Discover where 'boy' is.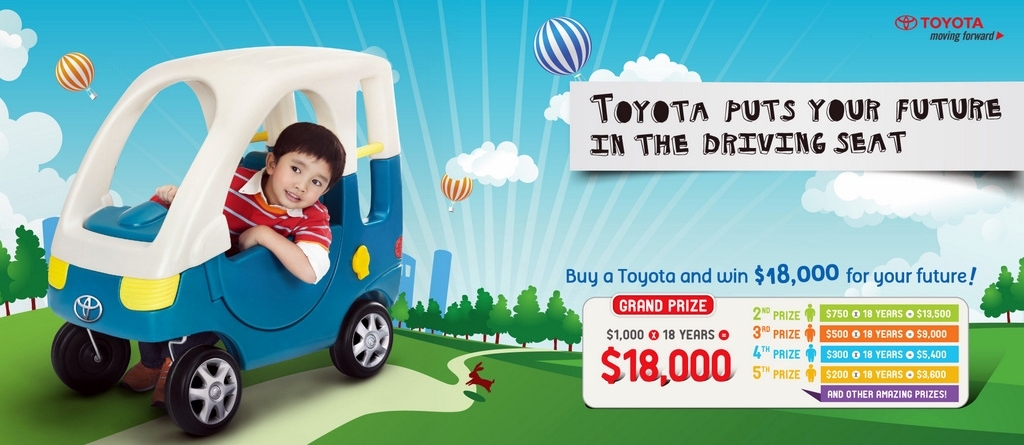
Discovered at <bbox>153, 118, 349, 287</bbox>.
